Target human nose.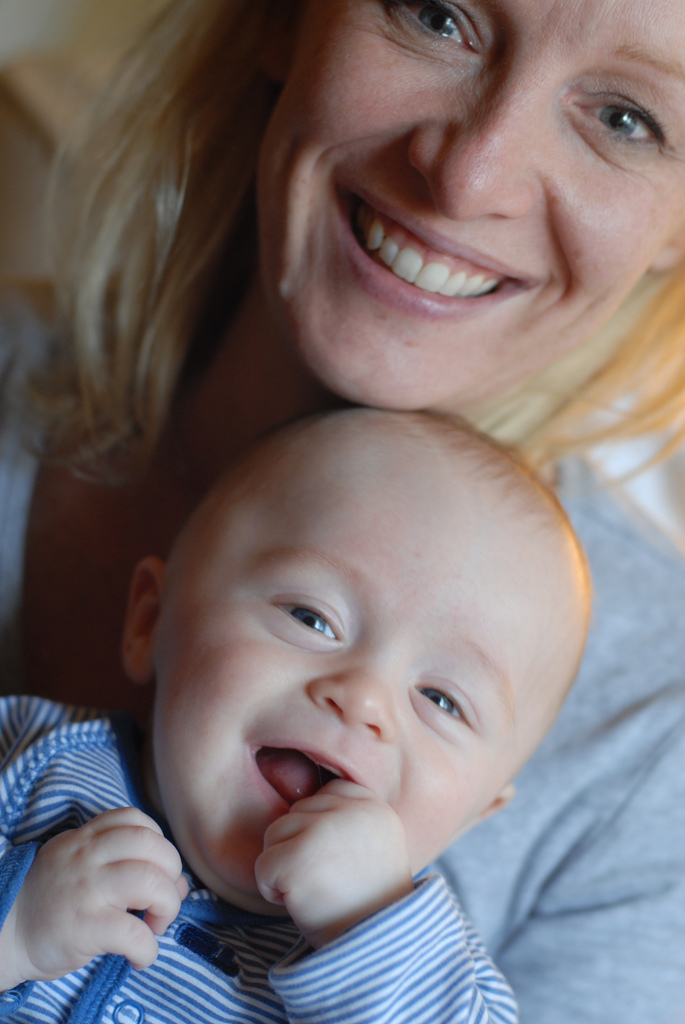
Target region: [407,83,540,216].
